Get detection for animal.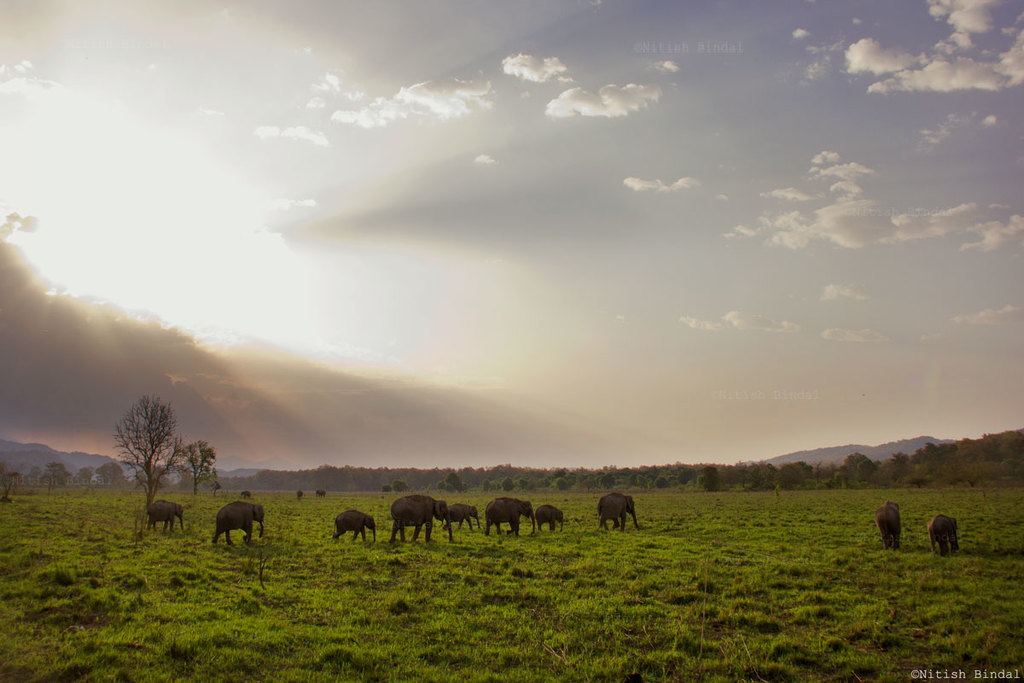
Detection: bbox(486, 499, 537, 540).
